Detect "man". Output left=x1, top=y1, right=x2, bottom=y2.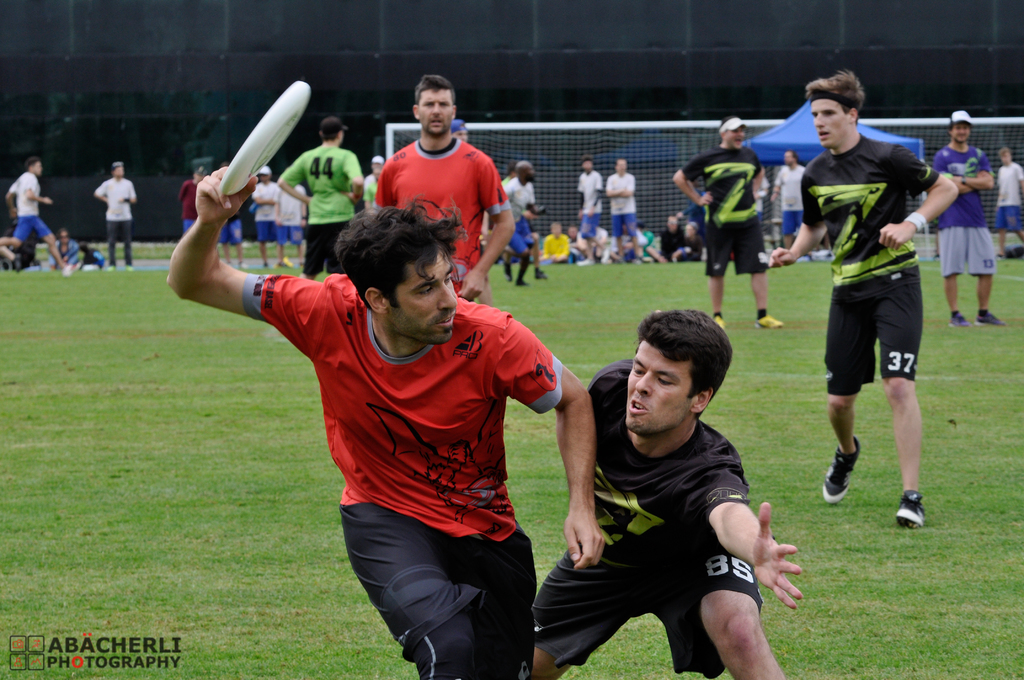
left=669, top=117, right=783, bottom=330.
